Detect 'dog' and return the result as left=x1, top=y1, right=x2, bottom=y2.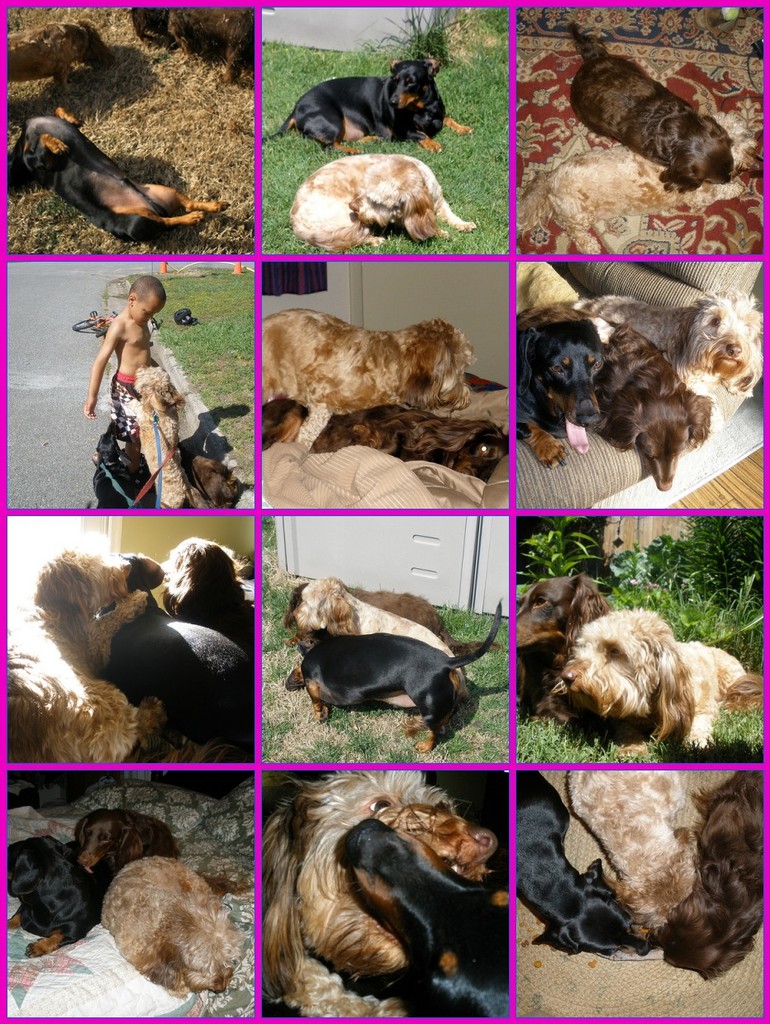
left=131, top=7, right=178, bottom=50.
